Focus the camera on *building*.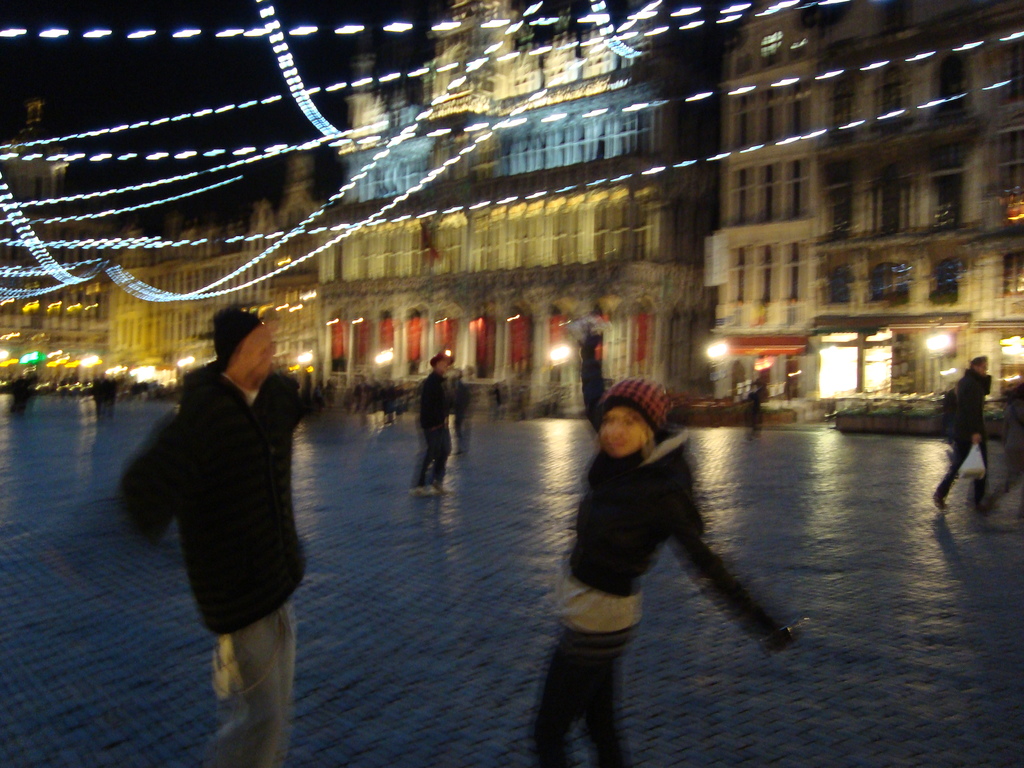
Focus region: box(317, 0, 709, 405).
